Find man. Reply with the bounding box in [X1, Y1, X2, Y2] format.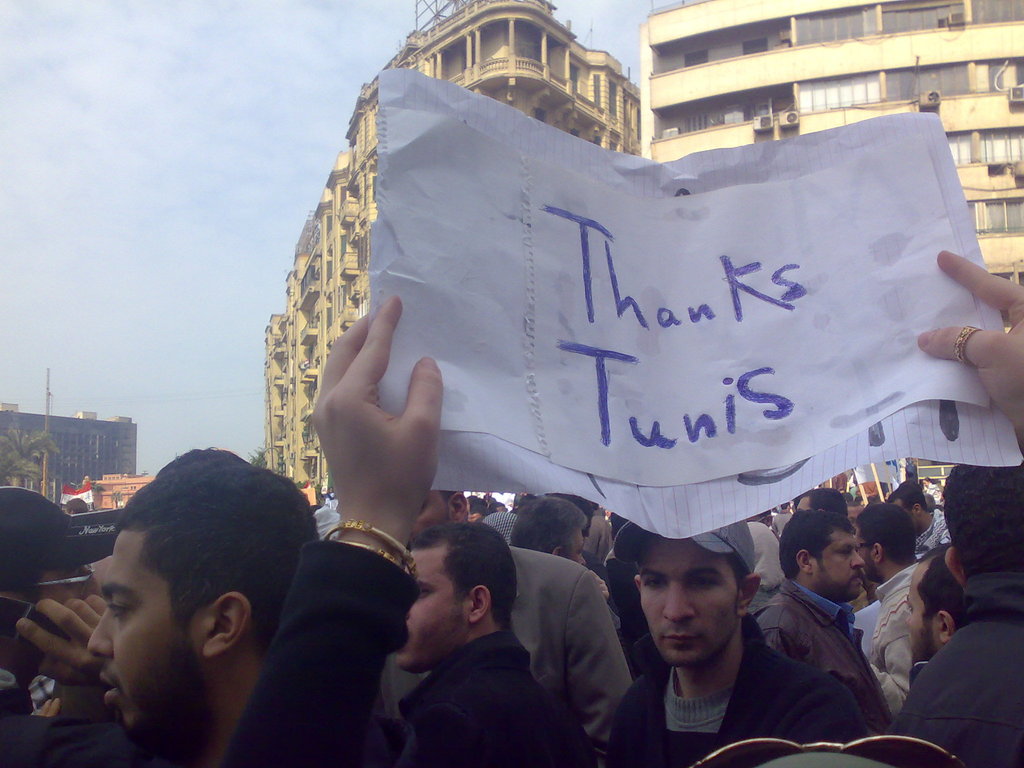
[924, 474, 940, 503].
